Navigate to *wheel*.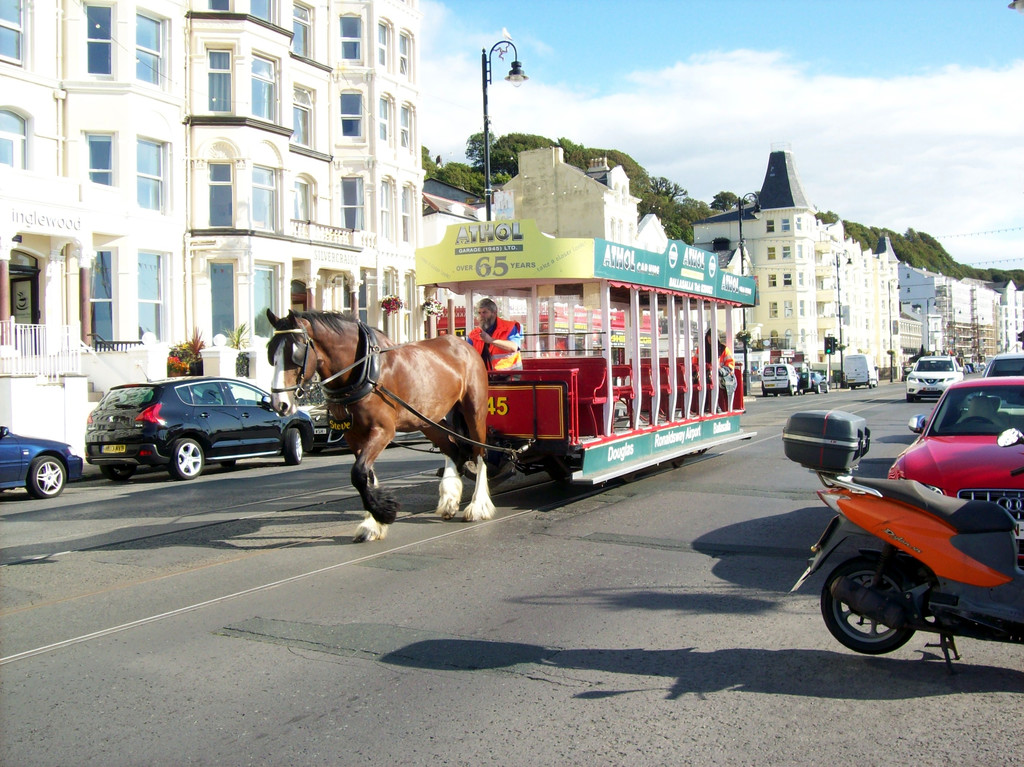
Navigation target: {"x1": 283, "y1": 424, "x2": 304, "y2": 467}.
